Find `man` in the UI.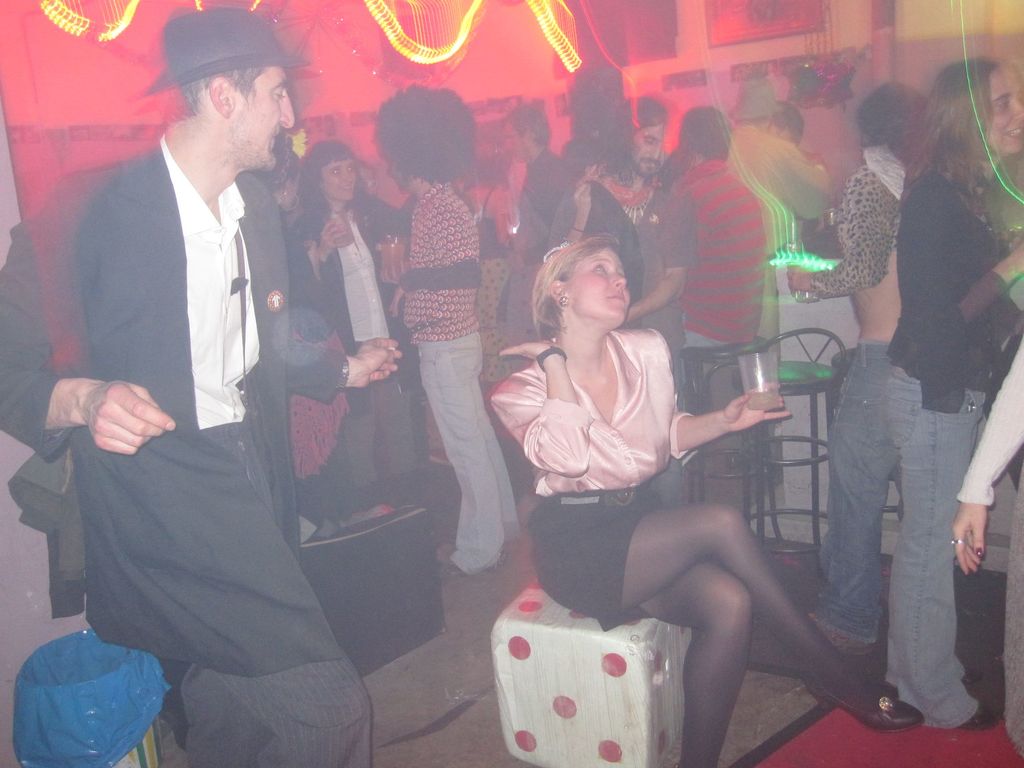
UI element at <bbox>540, 97, 698, 390</bbox>.
